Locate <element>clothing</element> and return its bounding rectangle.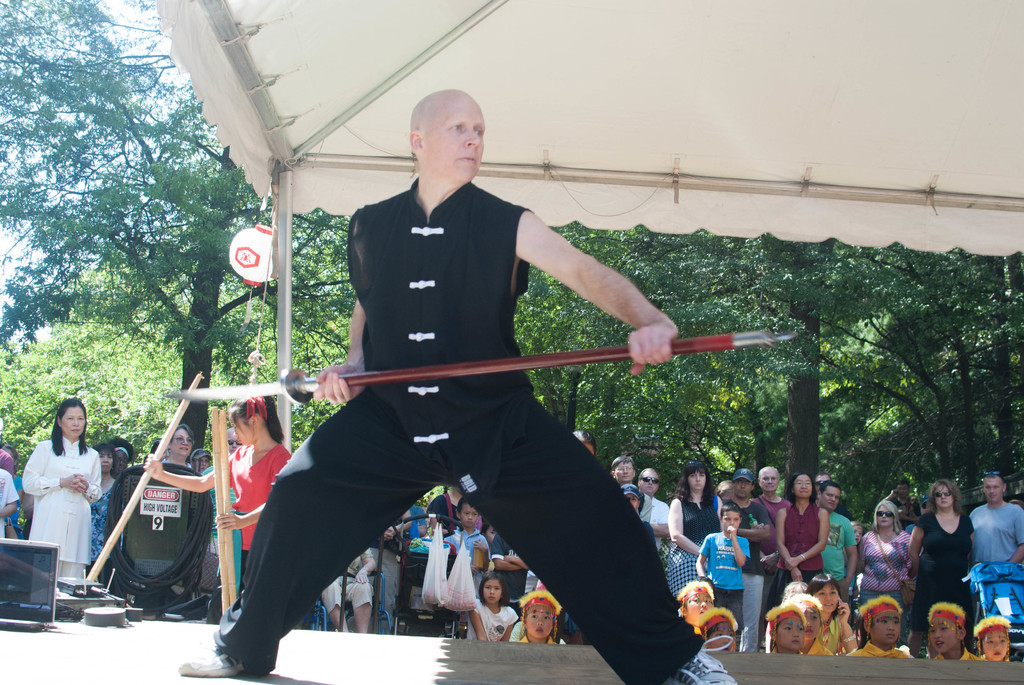
{"x1": 438, "y1": 493, "x2": 461, "y2": 533}.
